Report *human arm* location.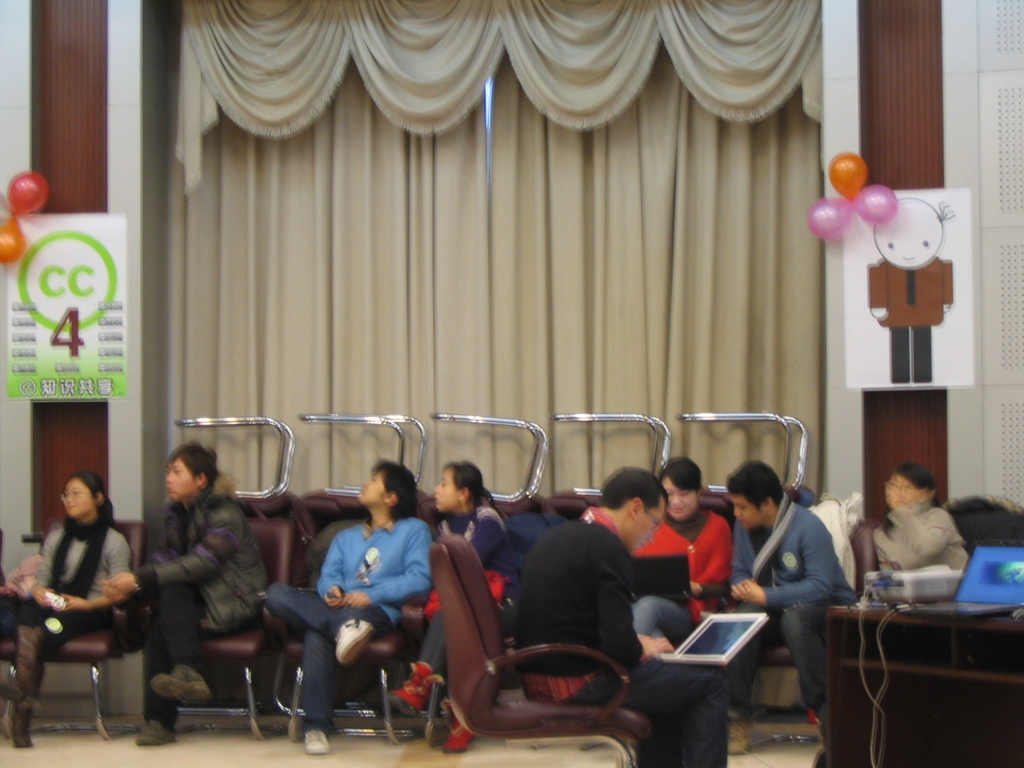
Report: [0, 529, 32, 602].
